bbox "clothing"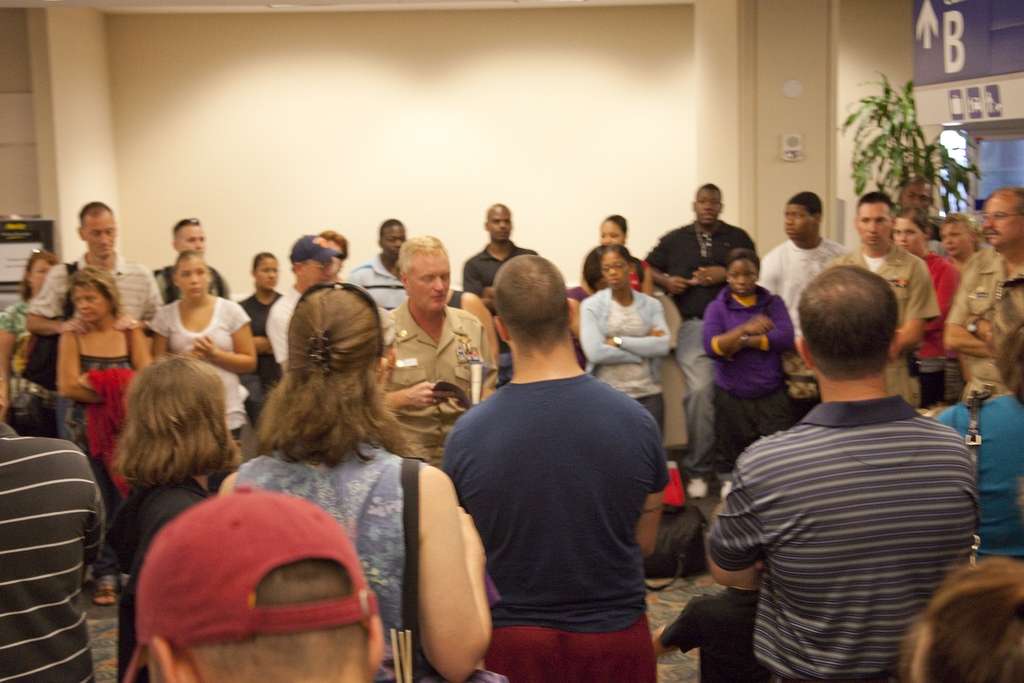
[left=20, top=254, right=173, bottom=348]
